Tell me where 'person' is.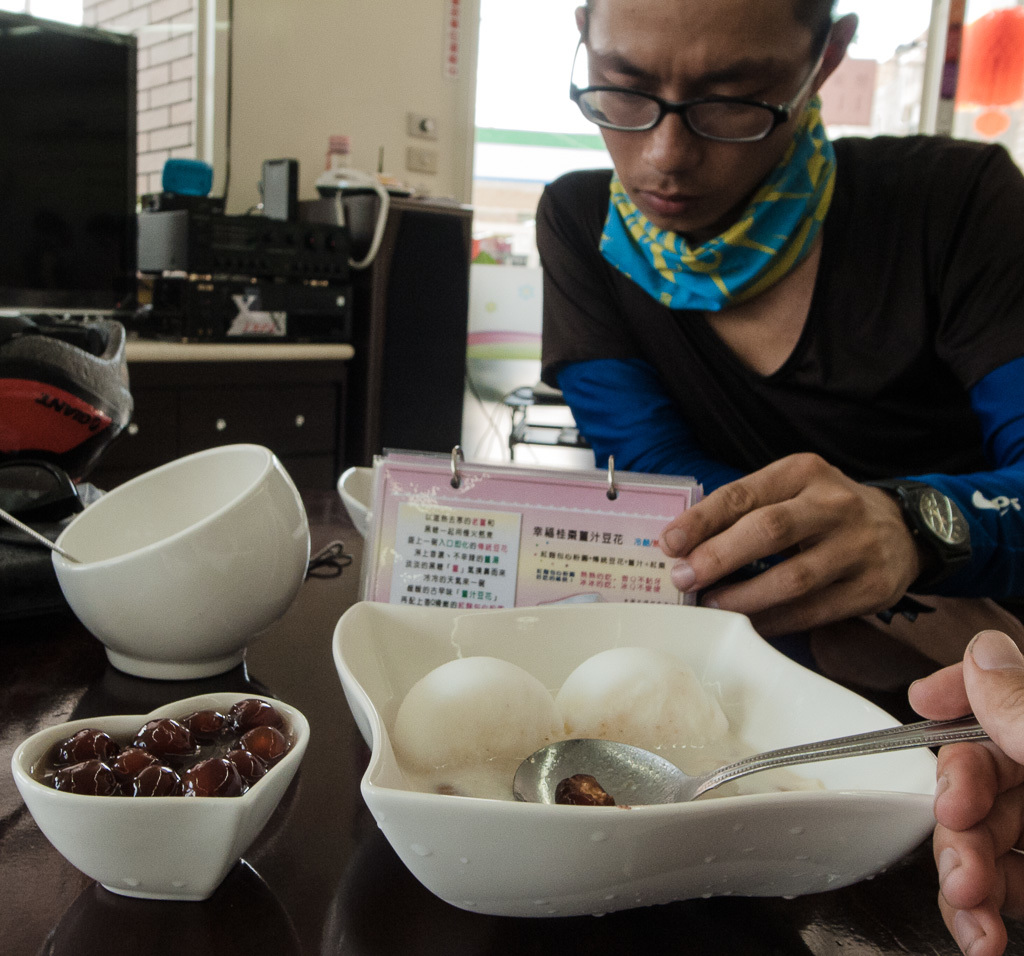
'person' is at [x1=463, y1=0, x2=1008, y2=594].
